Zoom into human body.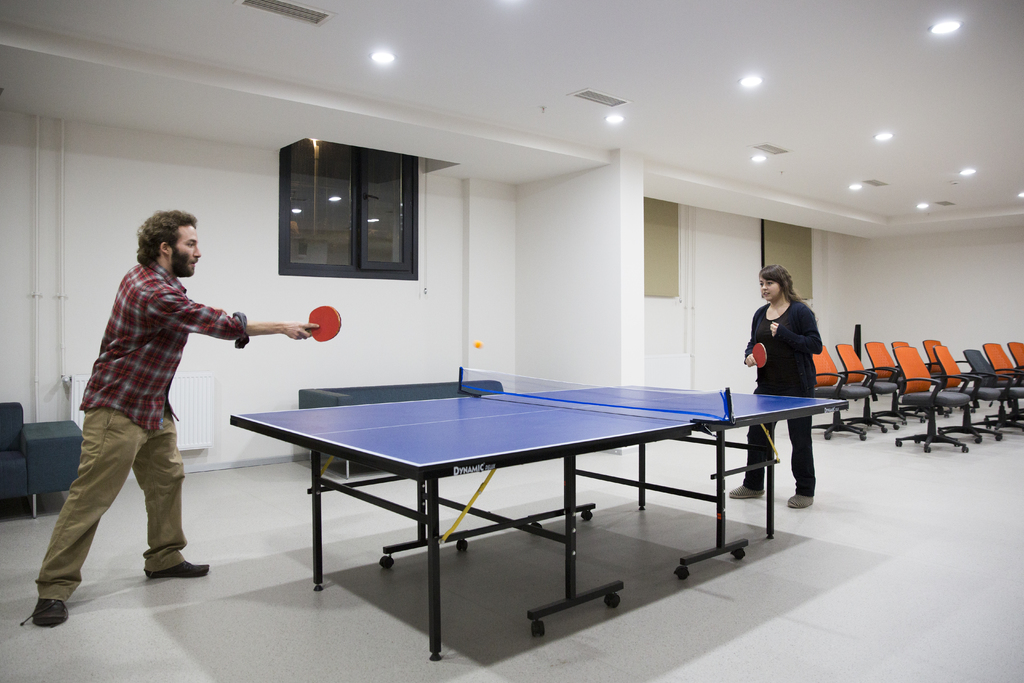
Zoom target: bbox=[730, 296, 824, 509].
